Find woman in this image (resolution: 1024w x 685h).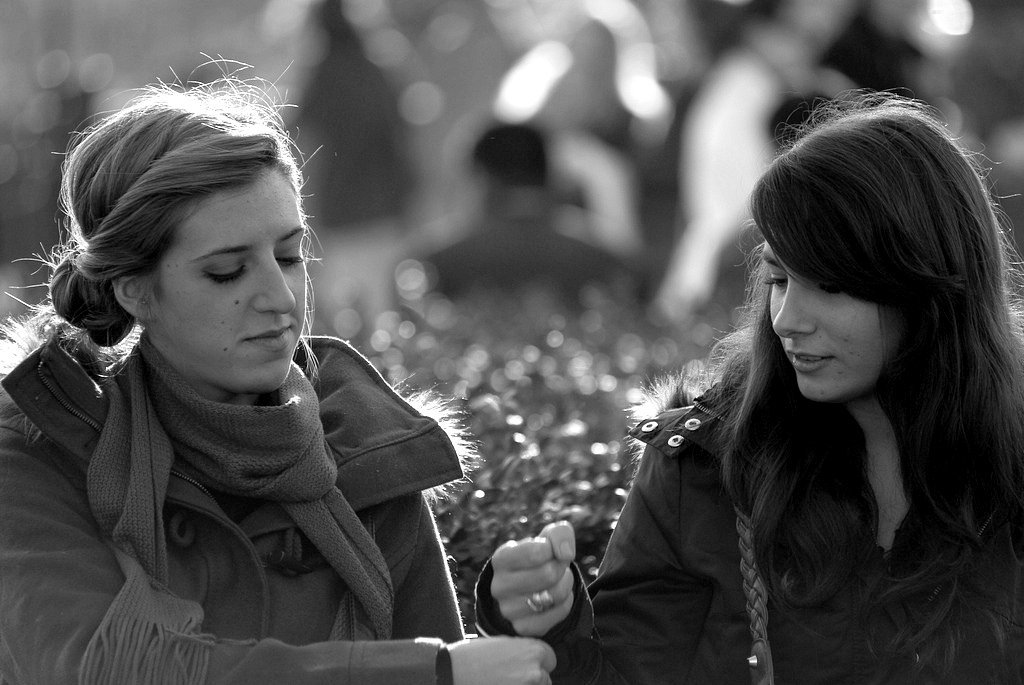
left=472, top=85, right=1023, bottom=684.
